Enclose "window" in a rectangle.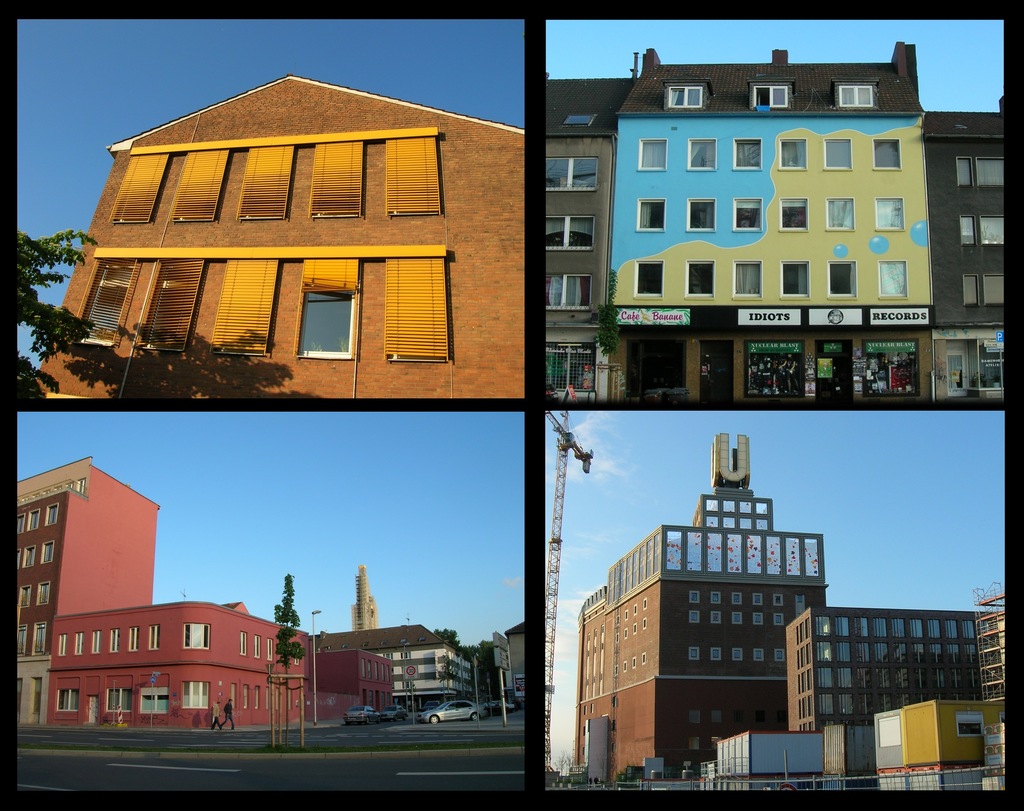
(542,214,595,252).
